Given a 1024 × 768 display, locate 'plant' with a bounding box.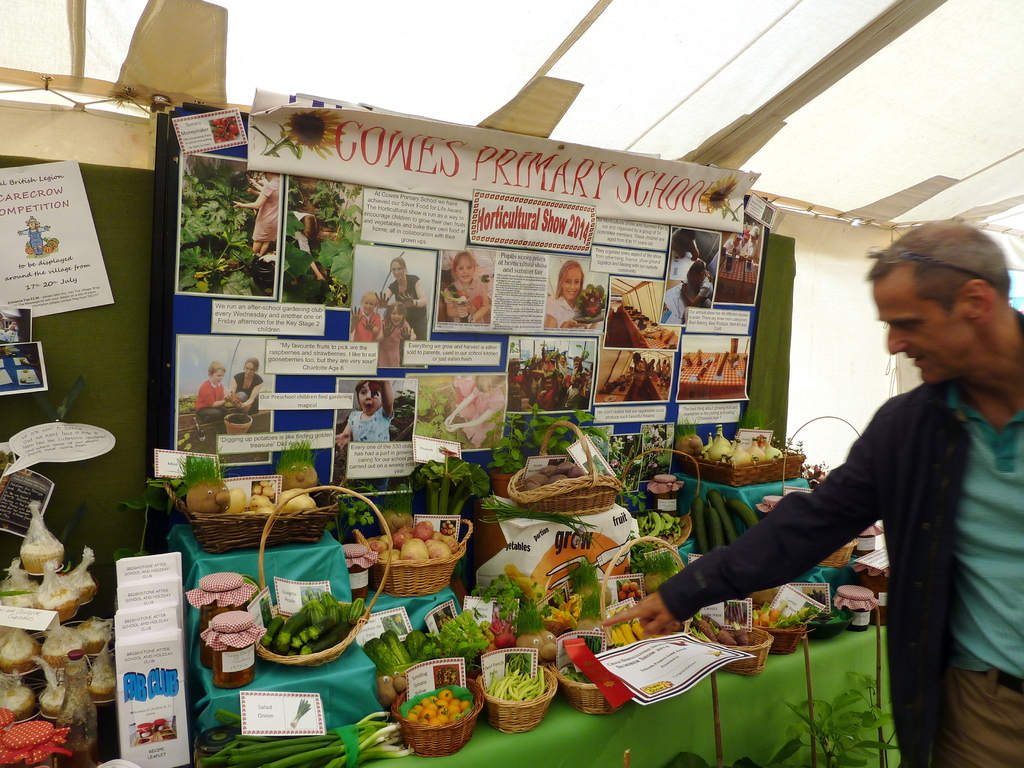
Located: 578/586/607/621.
